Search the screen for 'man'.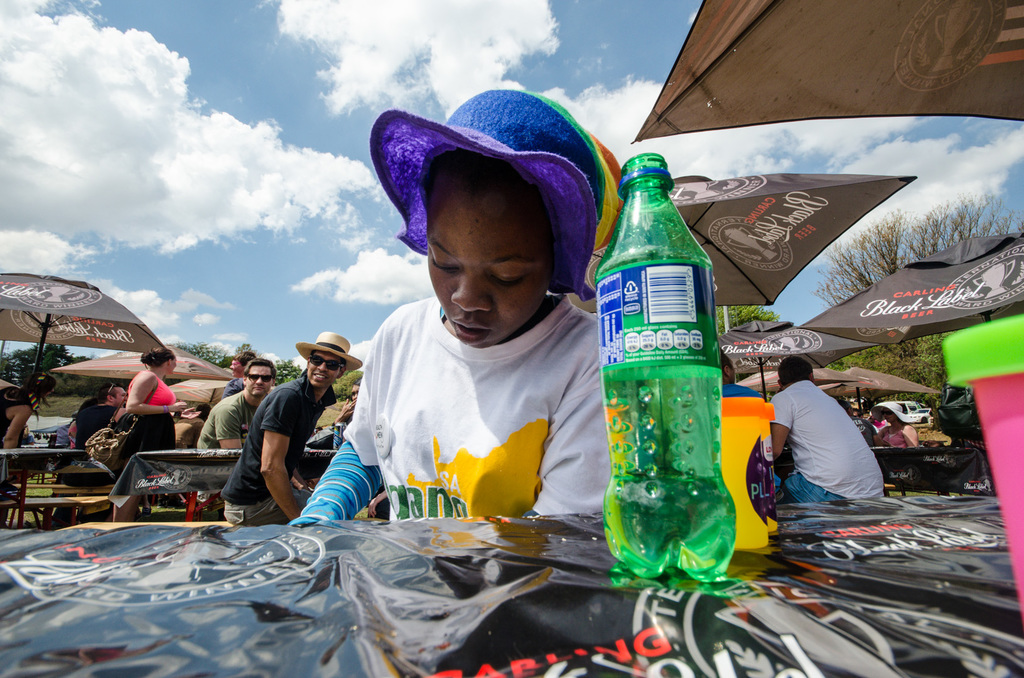
Found at 220/351/254/396.
